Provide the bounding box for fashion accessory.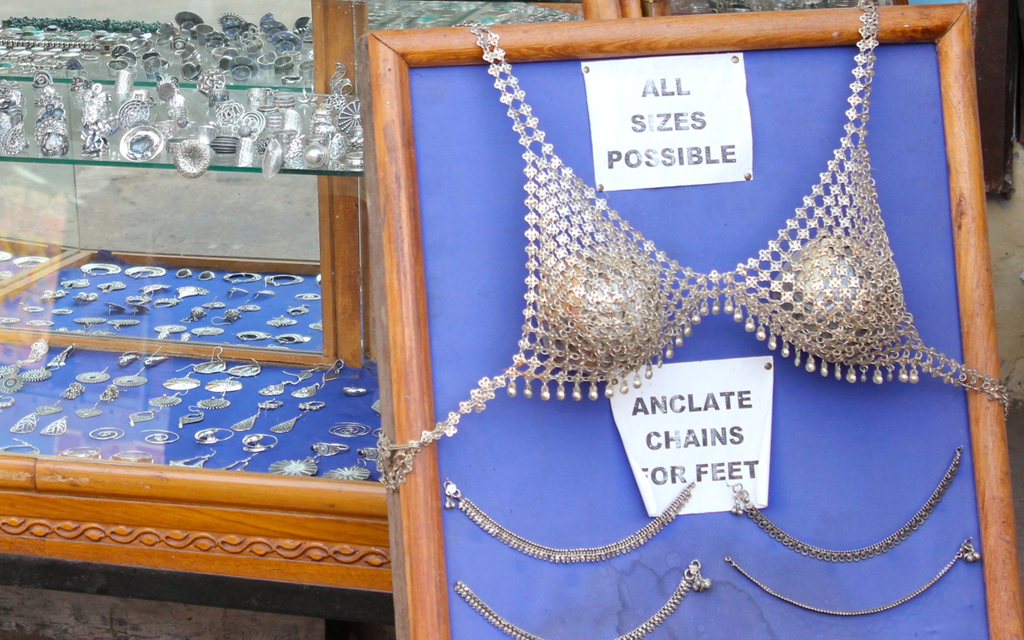
[444,477,697,566].
